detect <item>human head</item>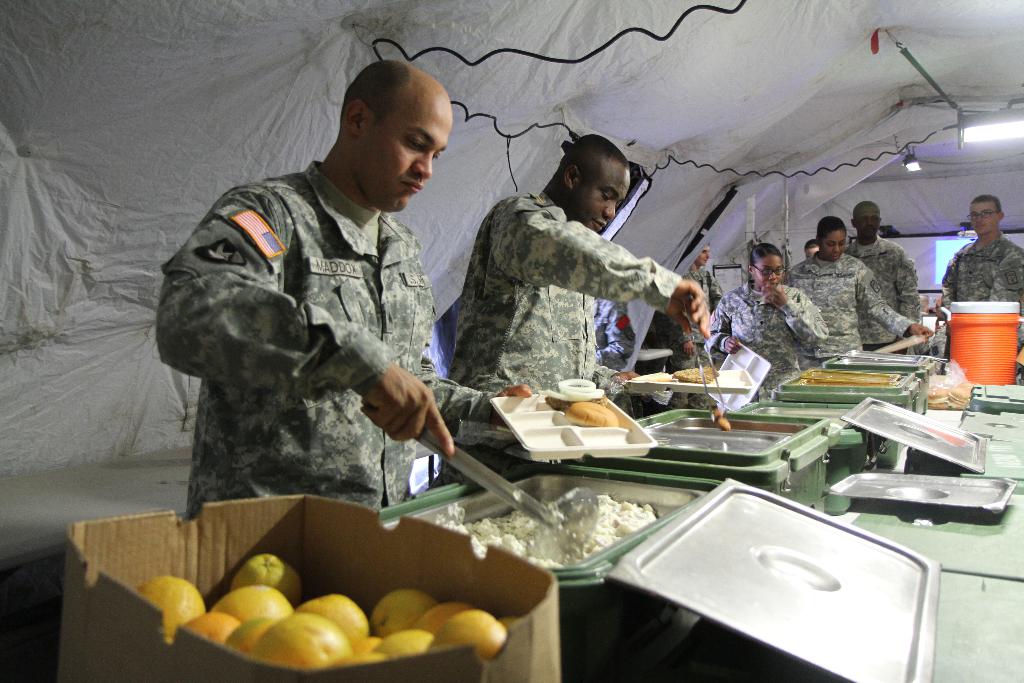
804, 238, 817, 258
